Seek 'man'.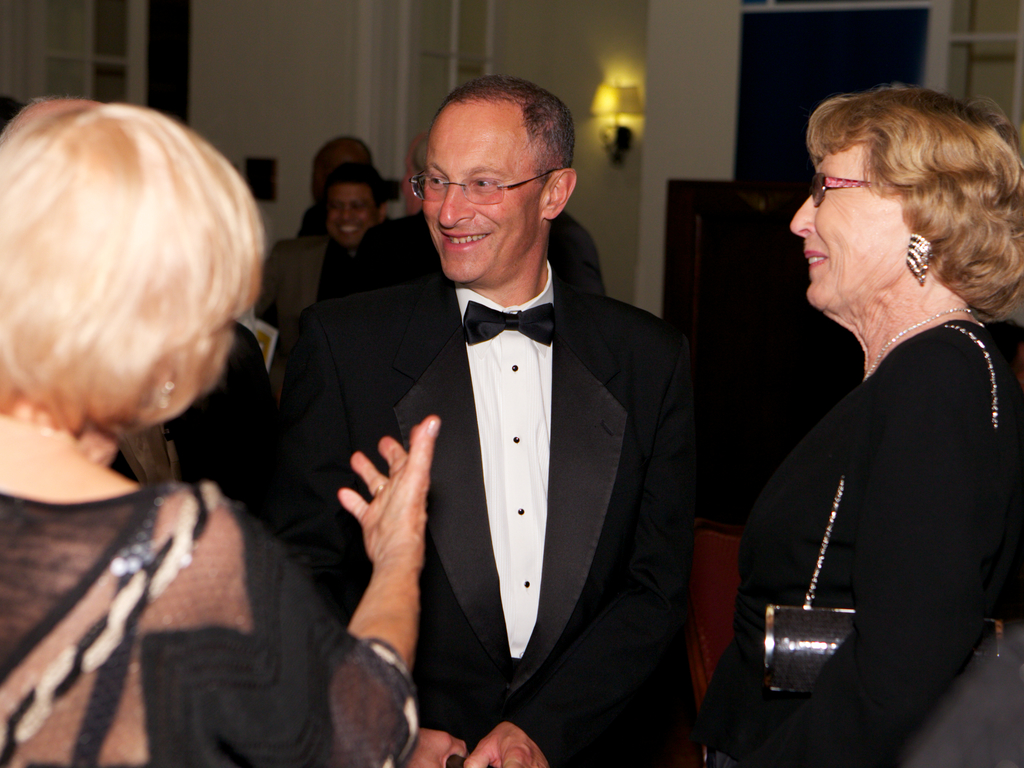
x1=287, y1=67, x2=708, y2=767.
